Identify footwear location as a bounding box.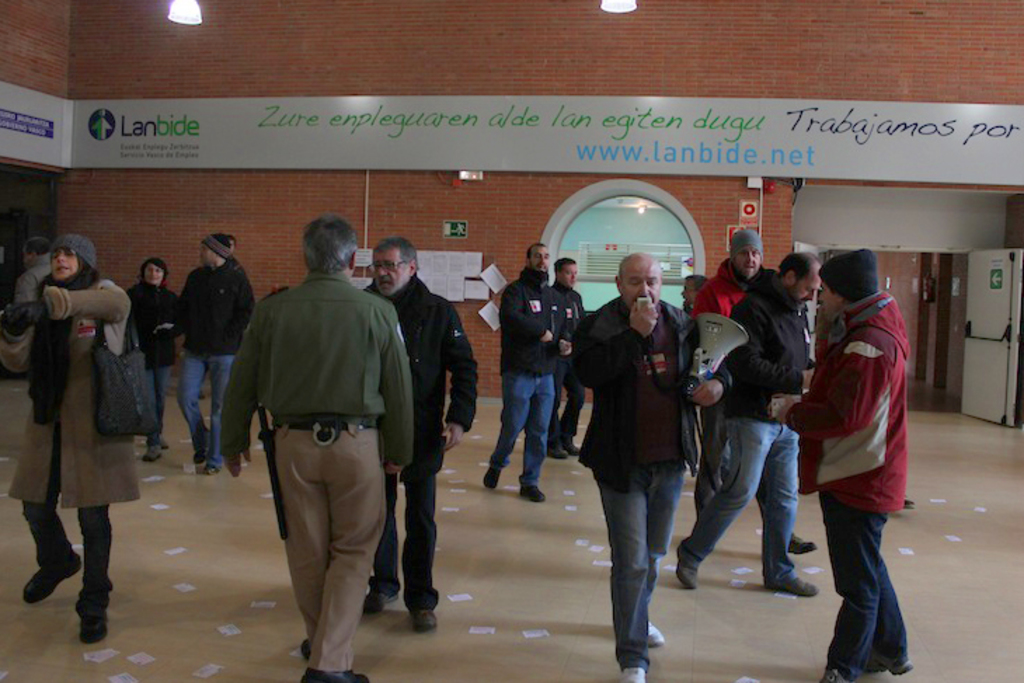
box(617, 661, 640, 682).
